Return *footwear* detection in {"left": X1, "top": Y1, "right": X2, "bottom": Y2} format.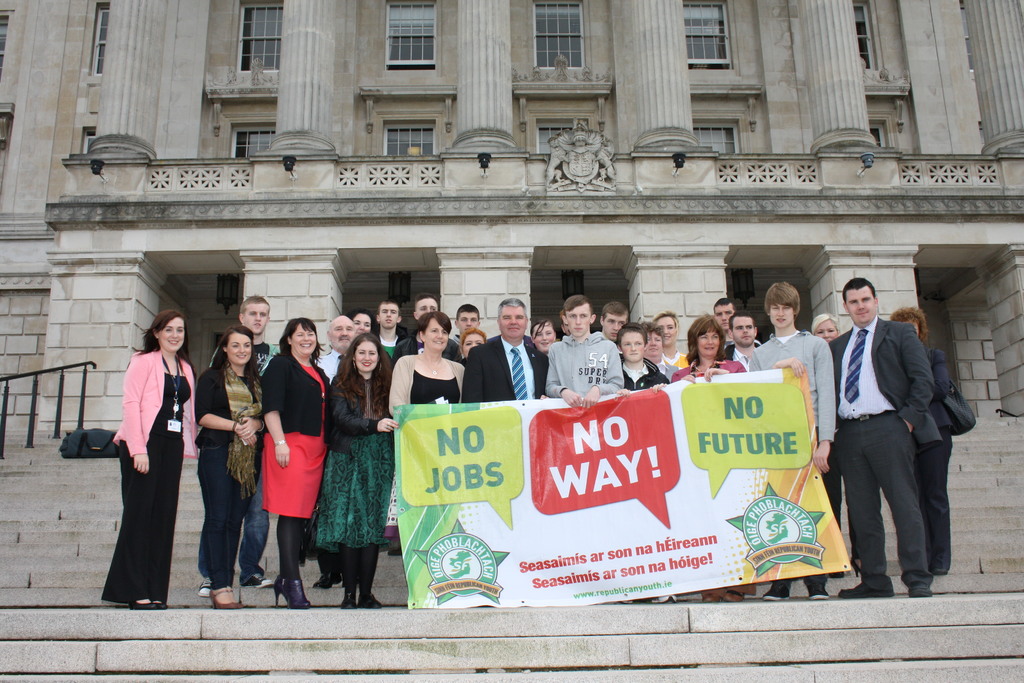
{"left": 342, "top": 545, "right": 357, "bottom": 609}.
